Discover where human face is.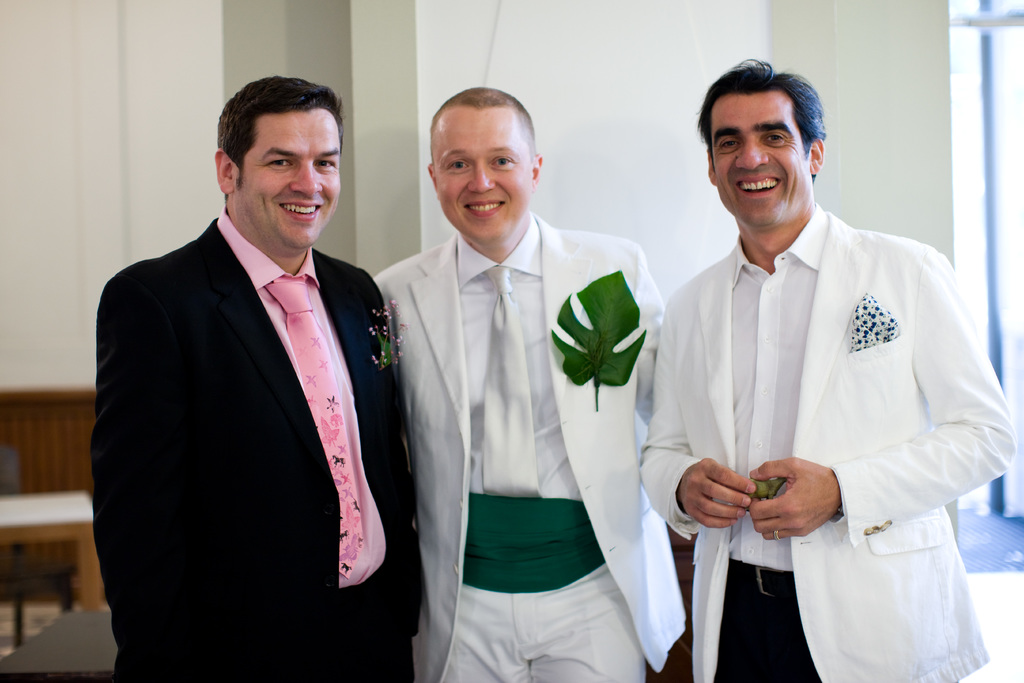
Discovered at bbox=[234, 109, 342, 253].
